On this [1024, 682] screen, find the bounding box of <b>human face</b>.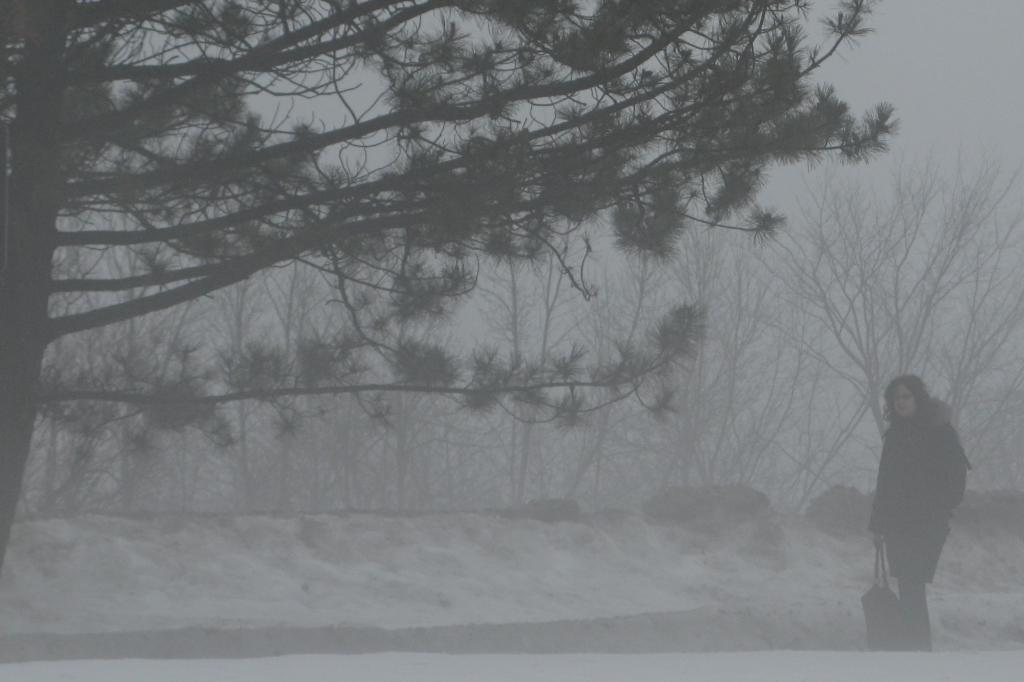
Bounding box: BBox(886, 376, 919, 421).
